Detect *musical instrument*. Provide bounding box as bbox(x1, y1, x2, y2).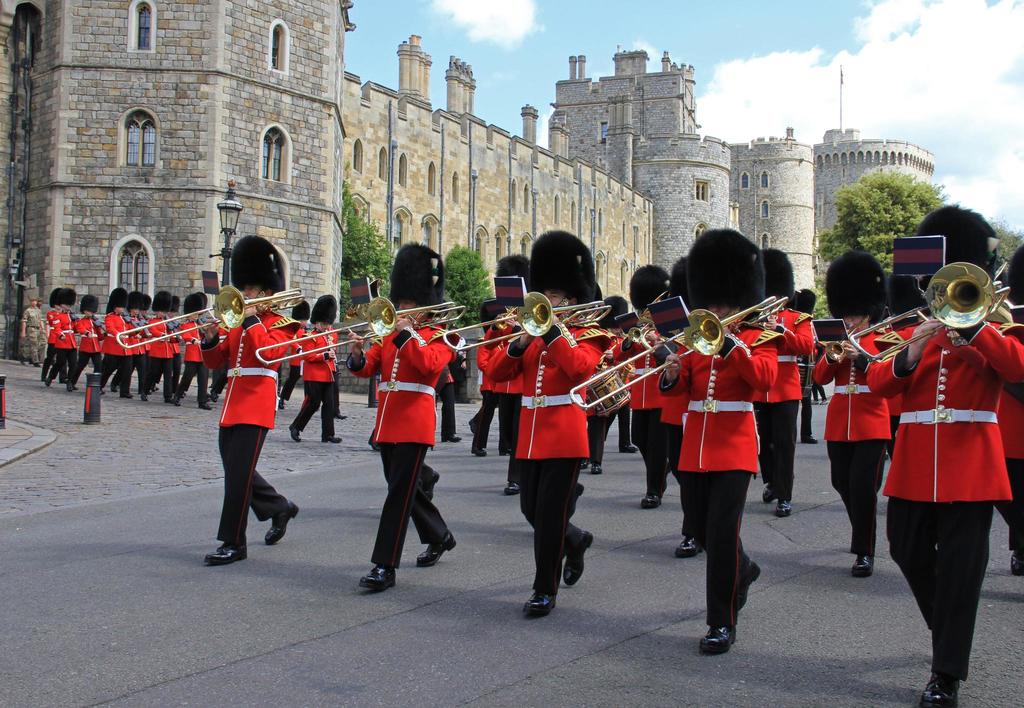
bbox(569, 296, 789, 411).
